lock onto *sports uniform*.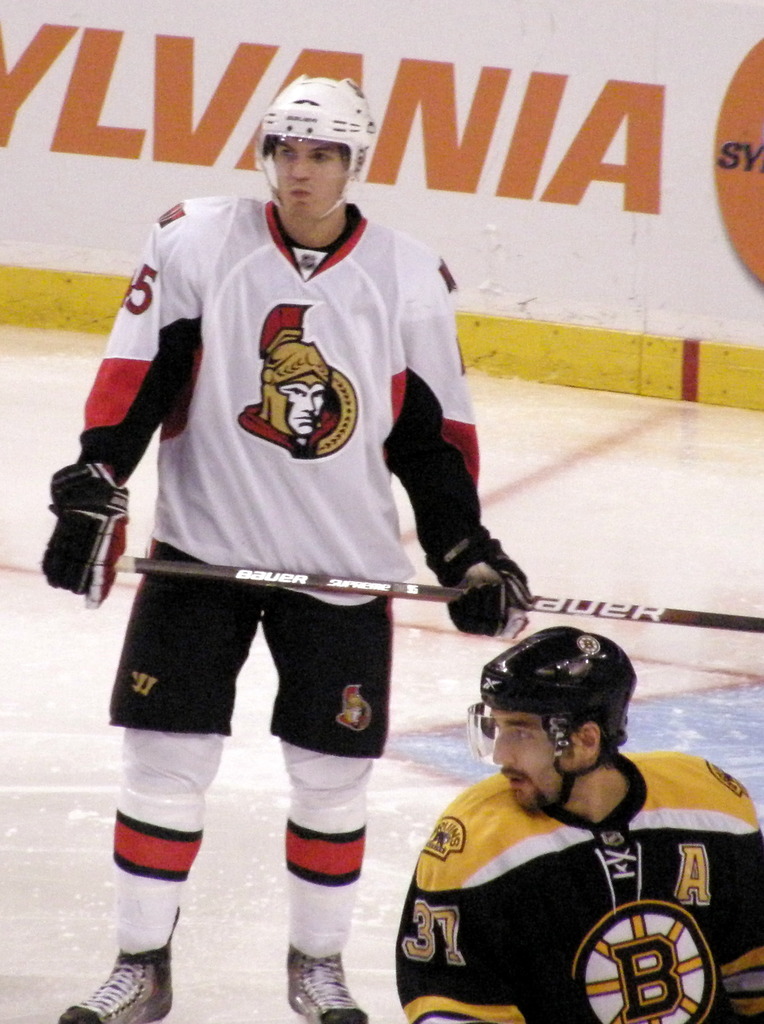
Locked: rect(396, 760, 763, 1023).
